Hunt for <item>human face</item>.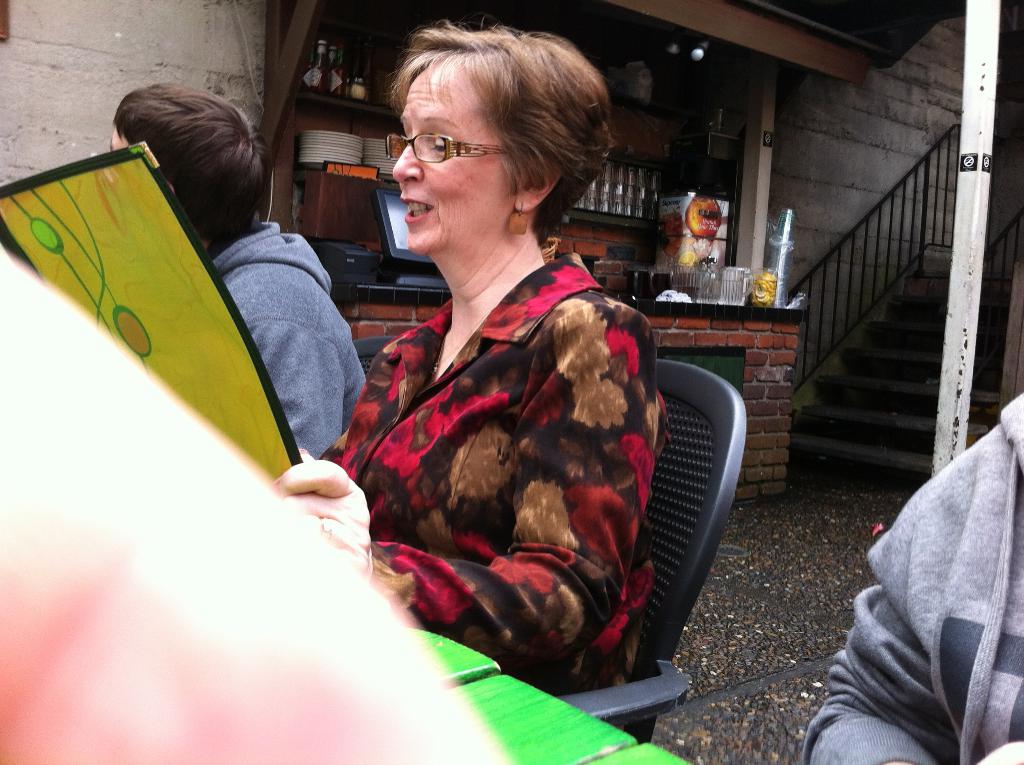
Hunted down at <box>109,123,132,150</box>.
